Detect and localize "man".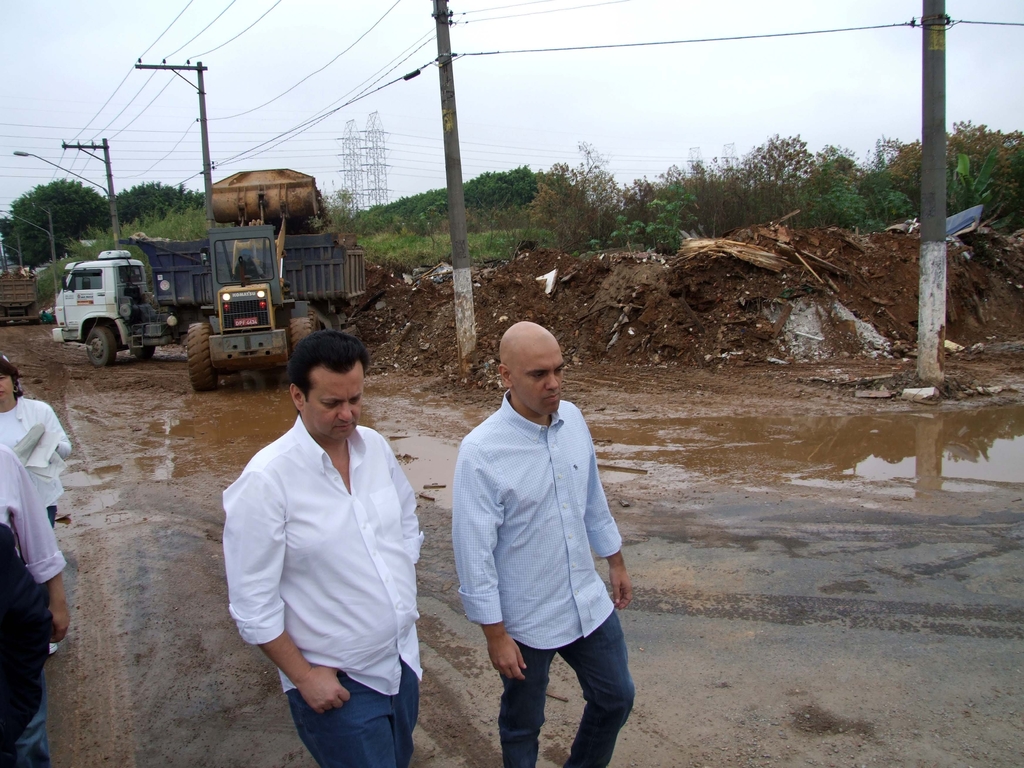
Localized at {"x1": 0, "y1": 444, "x2": 70, "y2": 767}.
